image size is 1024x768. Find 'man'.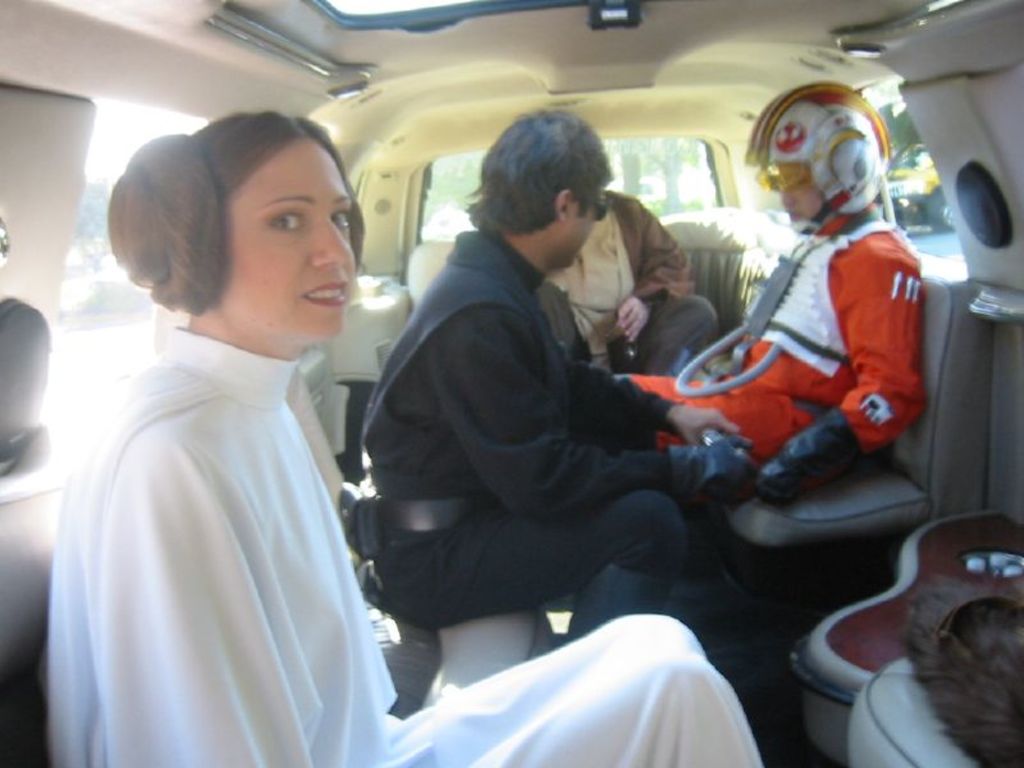
344, 106, 753, 637.
